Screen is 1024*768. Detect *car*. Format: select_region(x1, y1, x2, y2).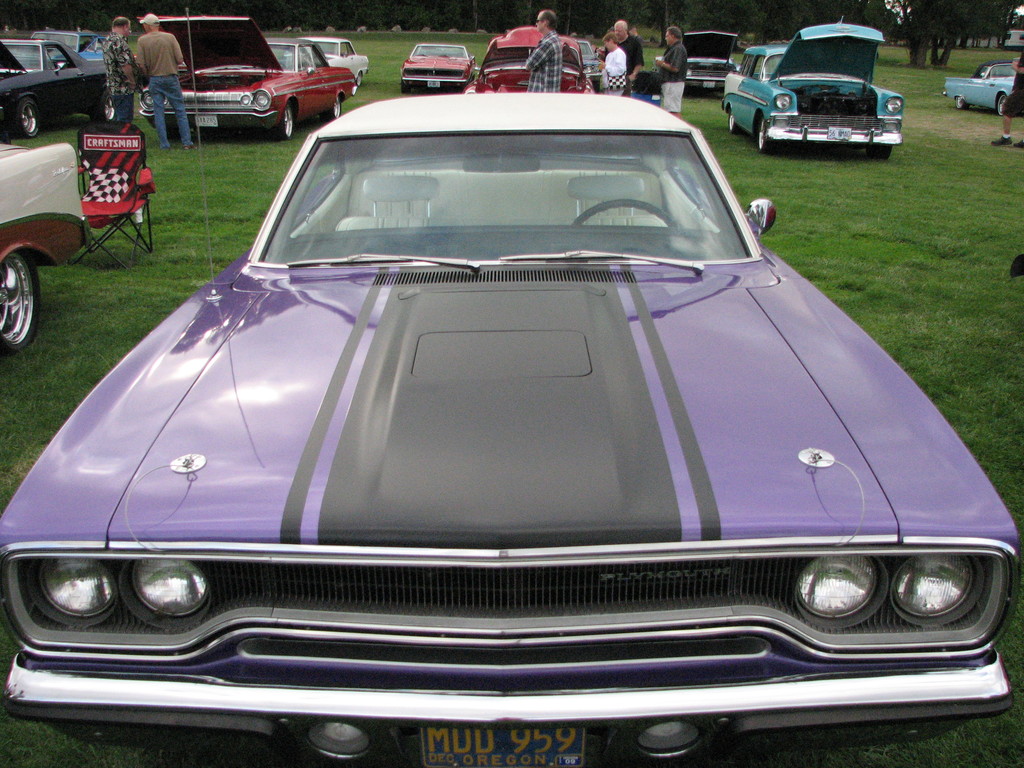
select_region(457, 24, 592, 92).
